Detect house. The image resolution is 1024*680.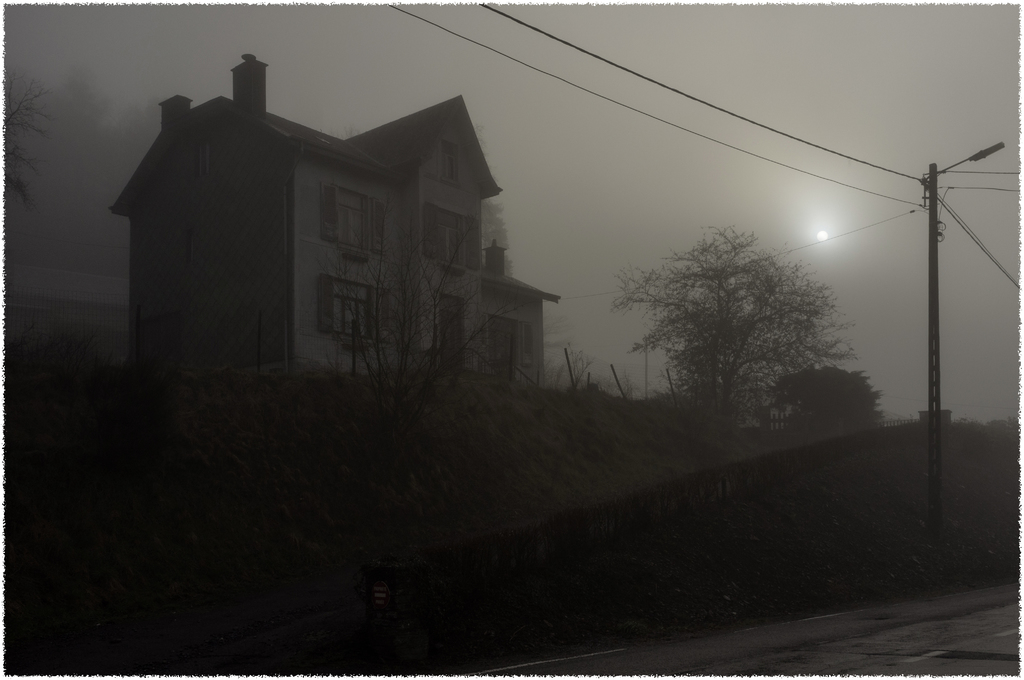
x1=111 y1=53 x2=552 y2=418.
